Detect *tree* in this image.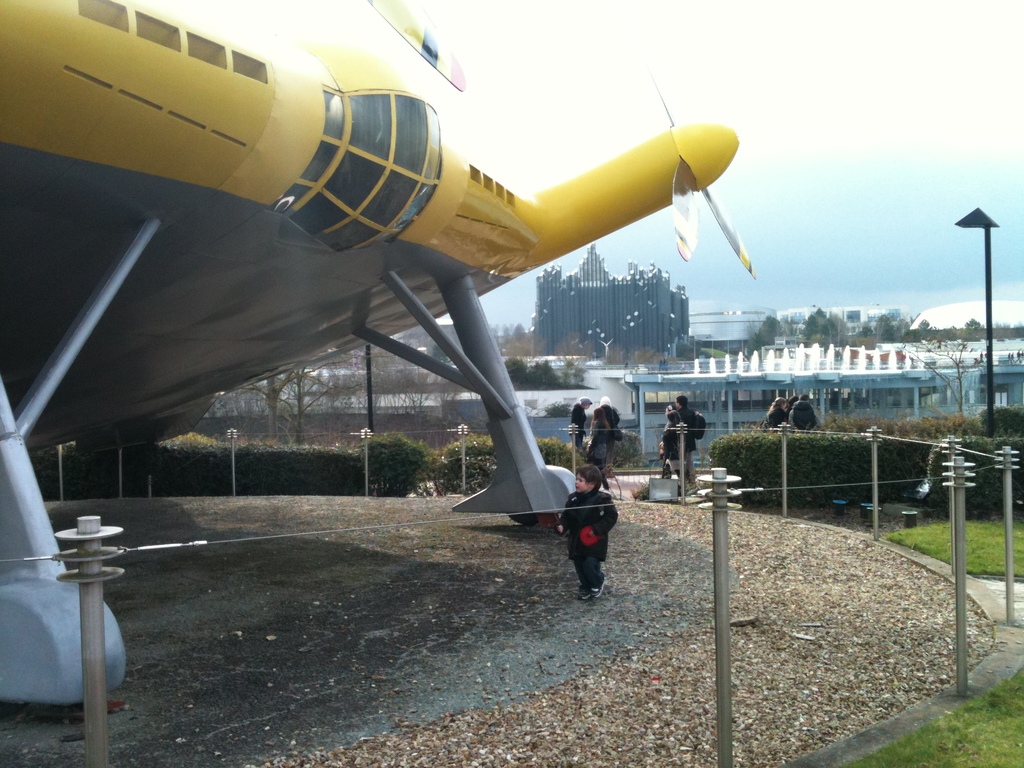
Detection: bbox=(556, 332, 586, 369).
